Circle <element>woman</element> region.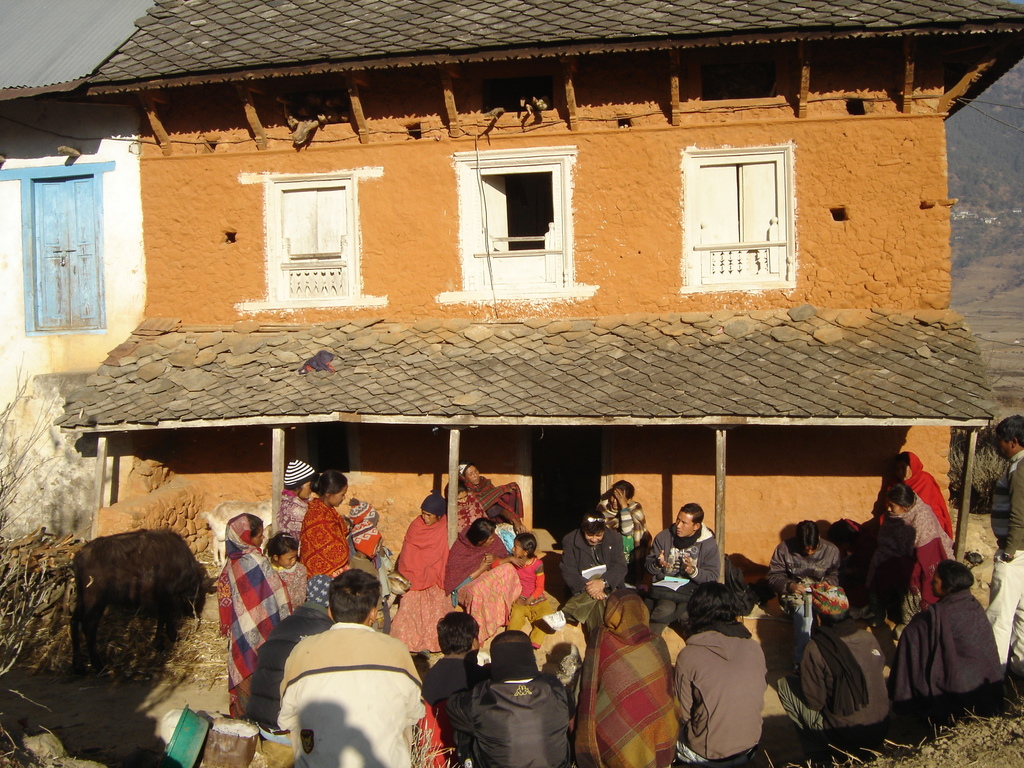
Region: BBox(890, 452, 952, 535).
